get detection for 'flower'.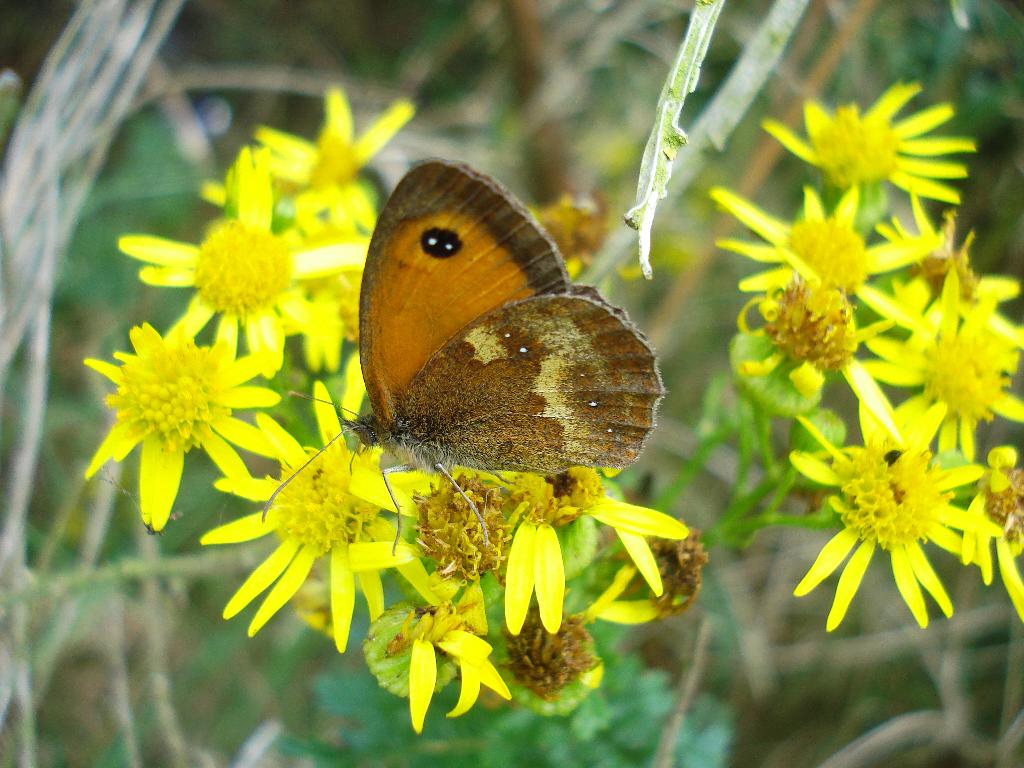
Detection: crop(83, 301, 262, 525).
